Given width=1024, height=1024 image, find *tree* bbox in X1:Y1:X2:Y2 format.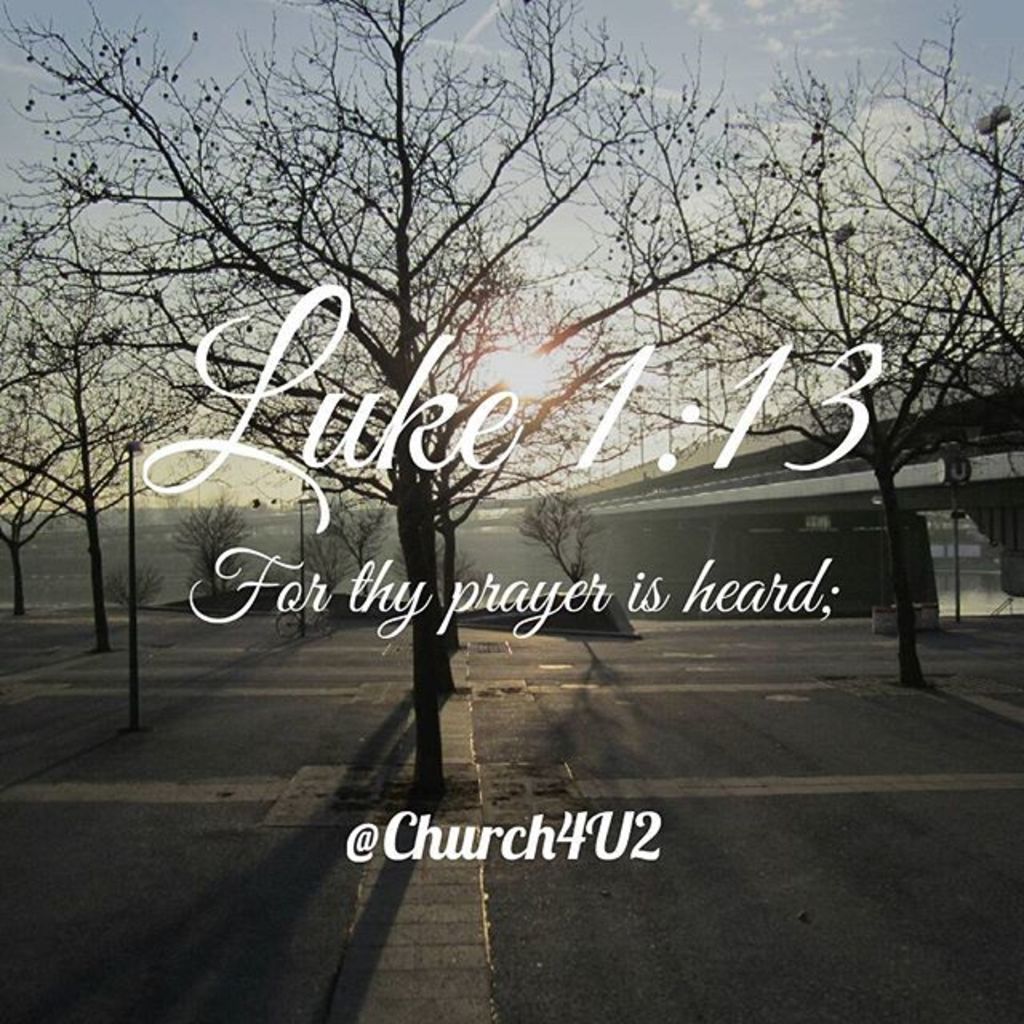
0:229:232:643.
